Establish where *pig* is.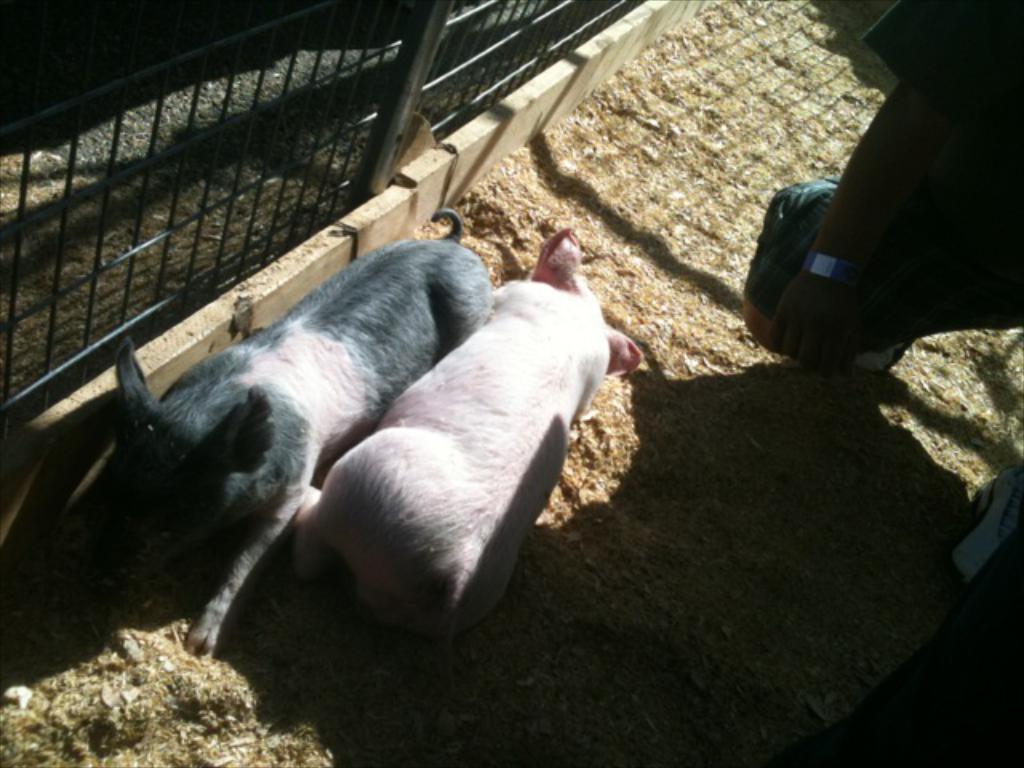
Established at [285,229,648,645].
